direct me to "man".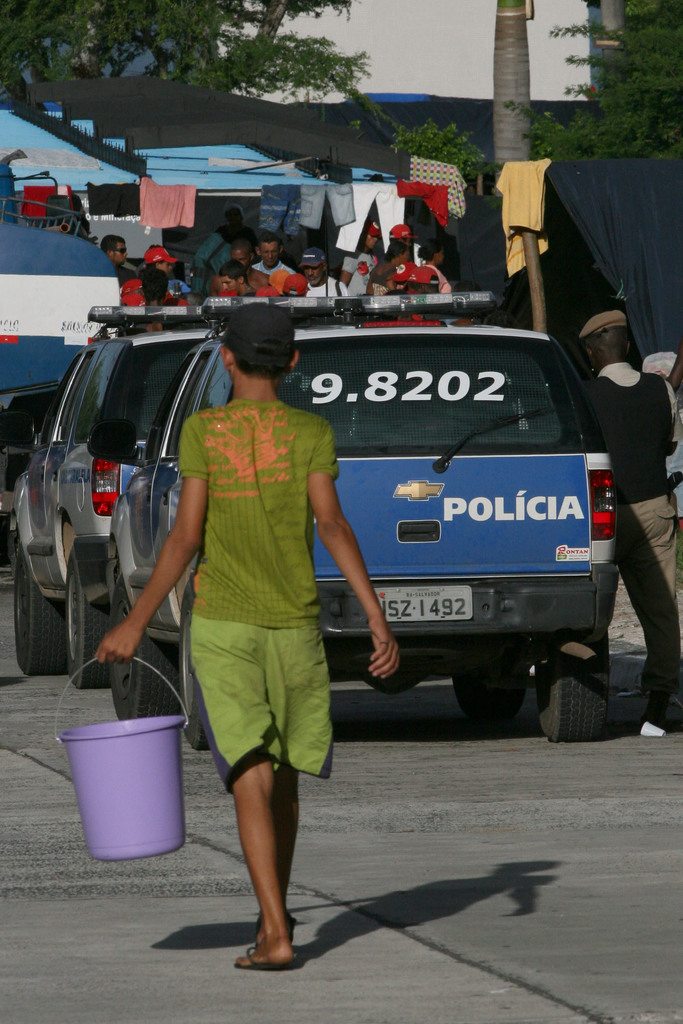
Direction: crop(138, 247, 177, 273).
